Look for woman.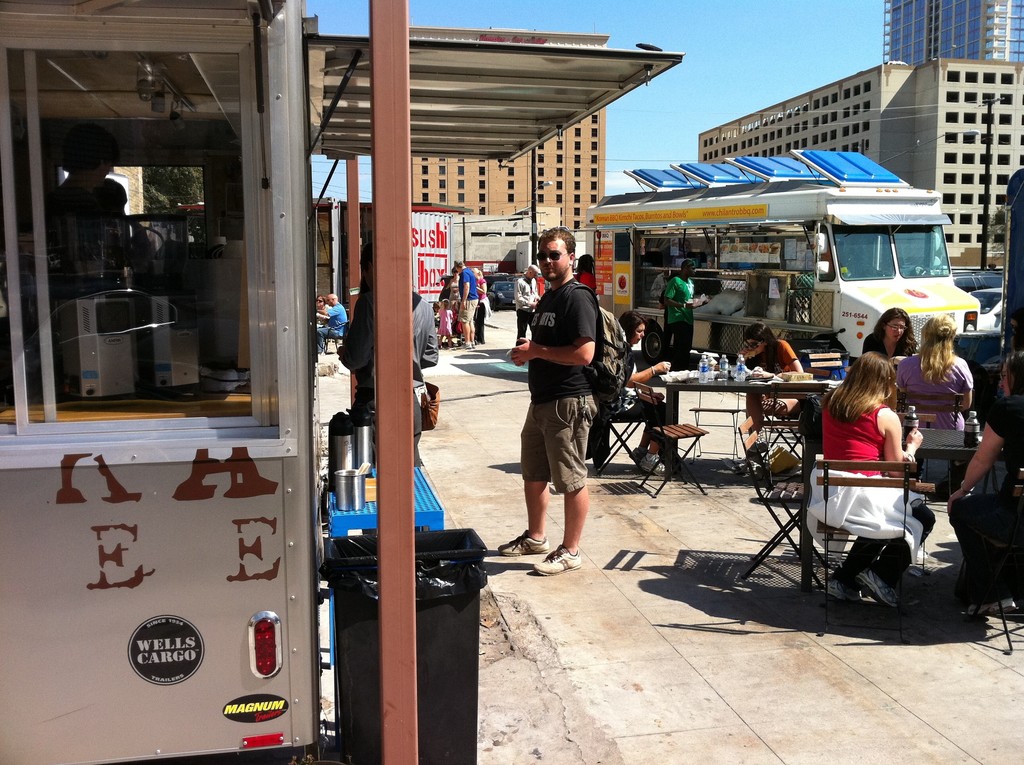
Found: rect(813, 324, 934, 608).
